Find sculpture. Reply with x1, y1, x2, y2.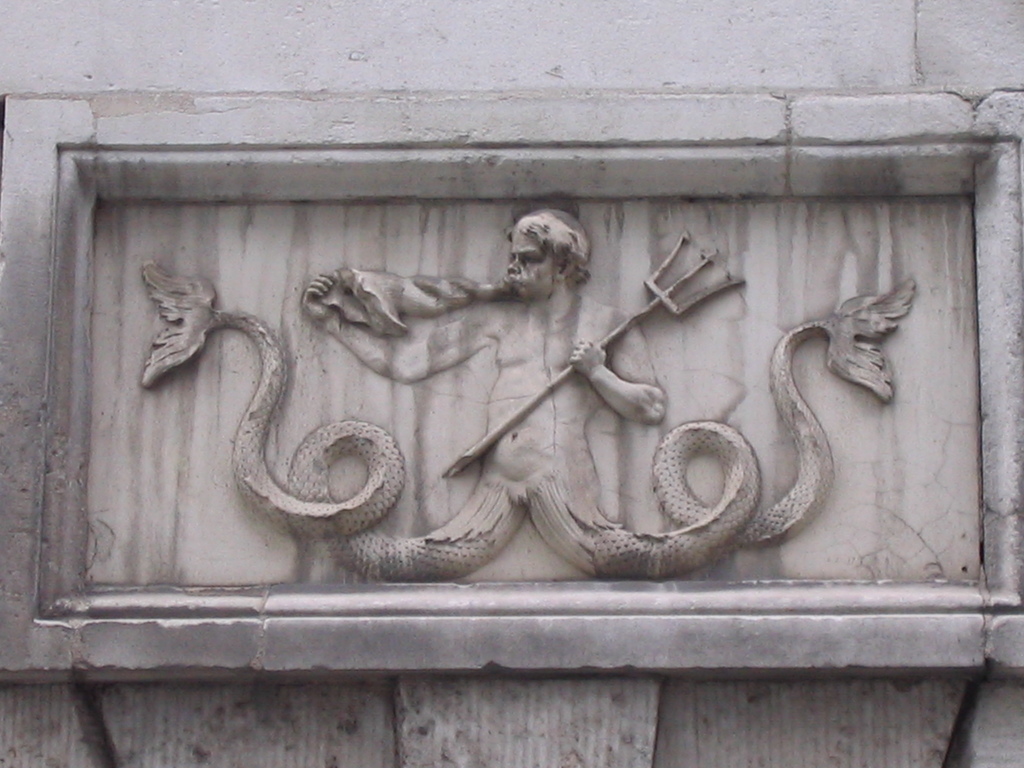
127, 207, 918, 590.
